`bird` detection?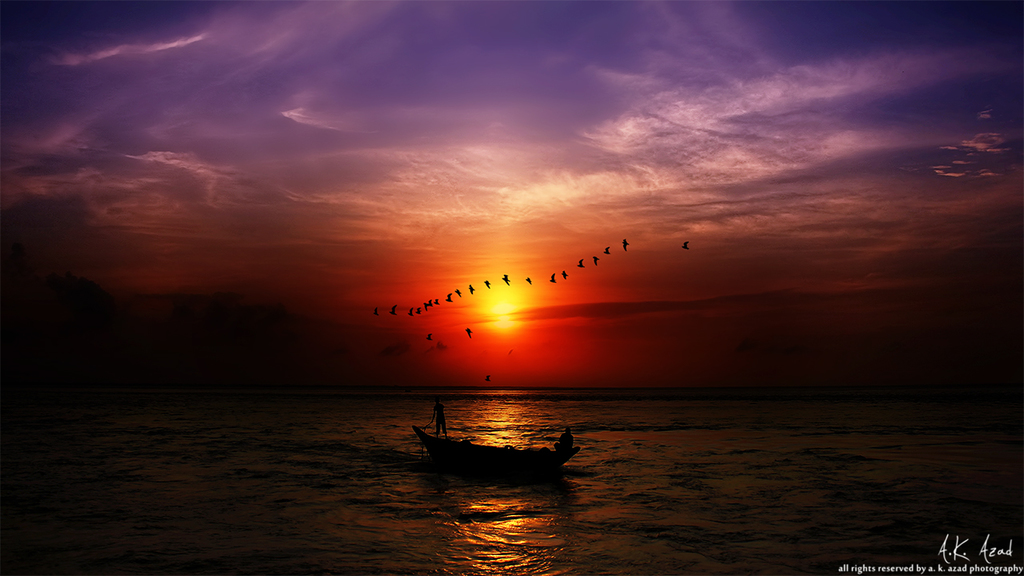
bbox=[370, 303, 381, 317]
